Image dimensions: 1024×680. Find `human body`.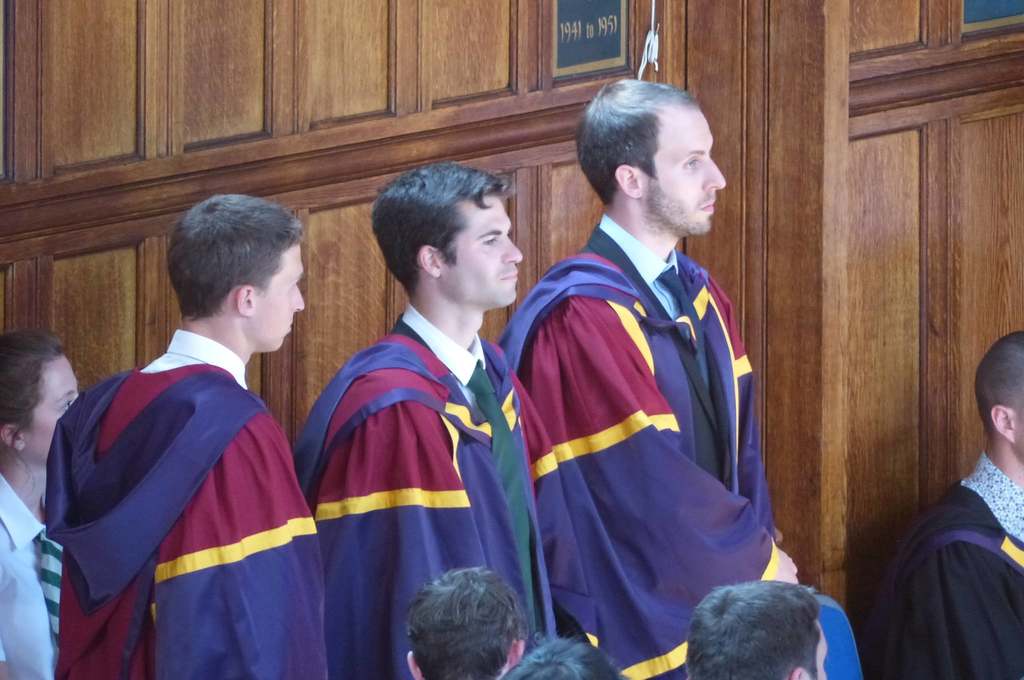
detection(860, 315, 1023, 679).
